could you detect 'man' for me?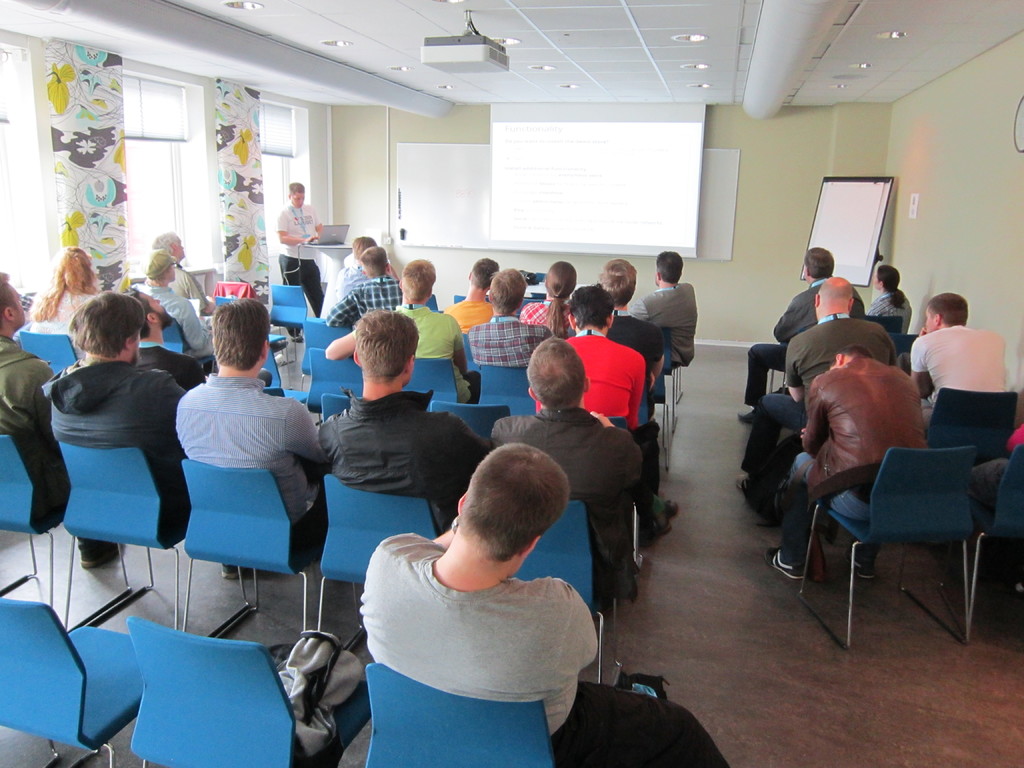
Detection result: x1=902, y1=292, x2=1008, y2=421.
